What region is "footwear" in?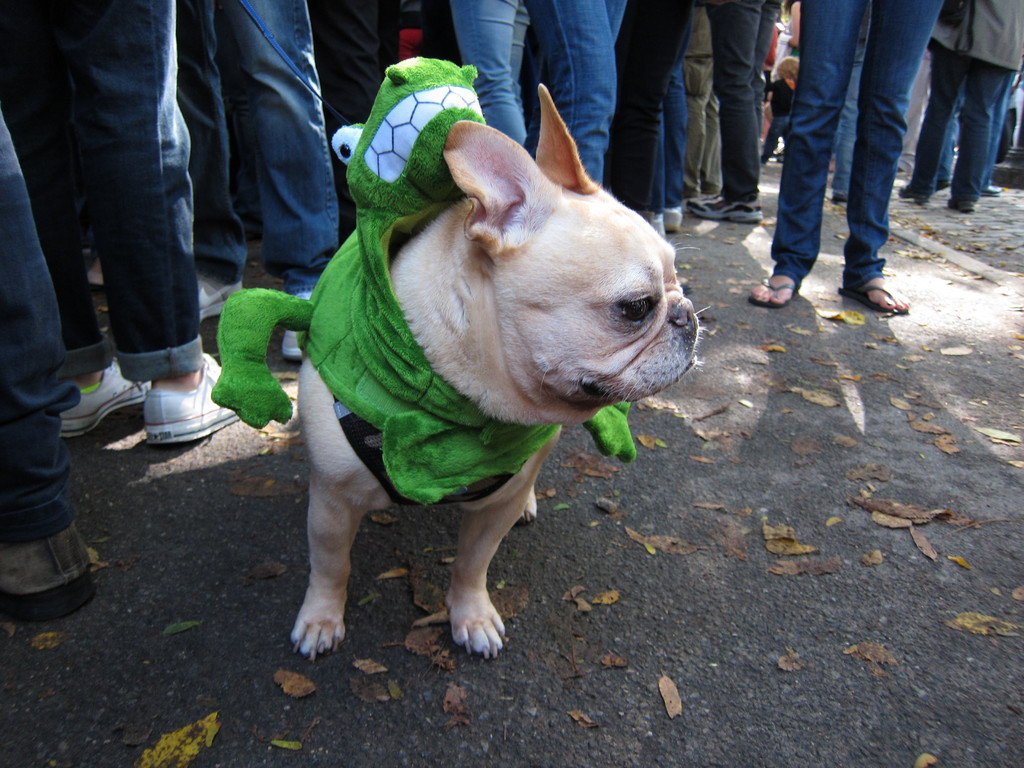
x1=935, y1=181, x2=951, y2=189.
